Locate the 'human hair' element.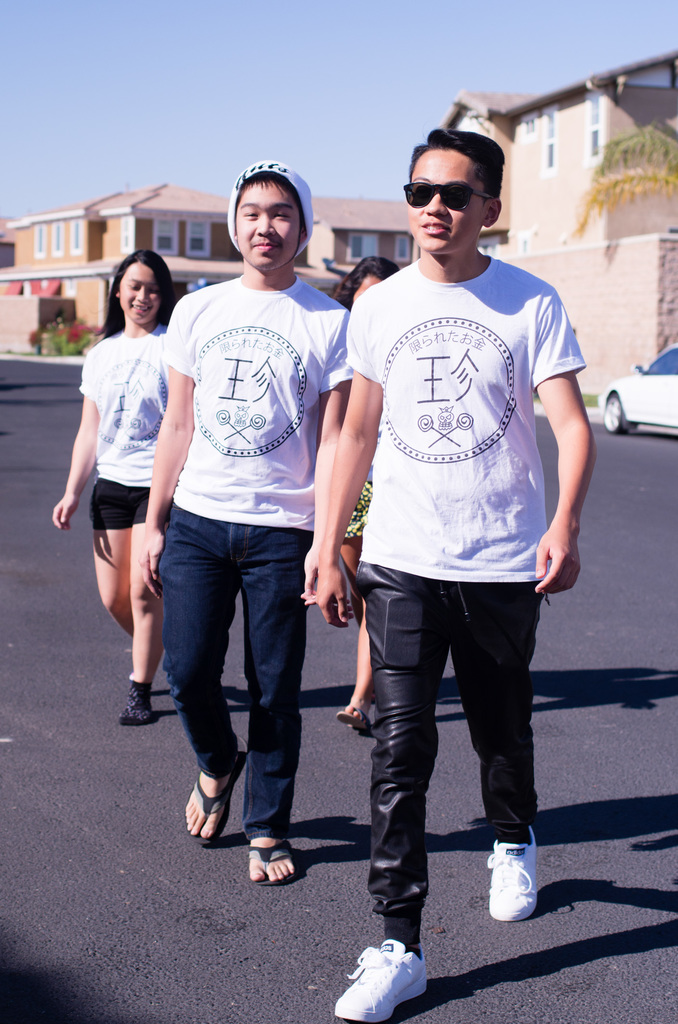
Element bbox: <region>97, 245, 174, 337</region>.
